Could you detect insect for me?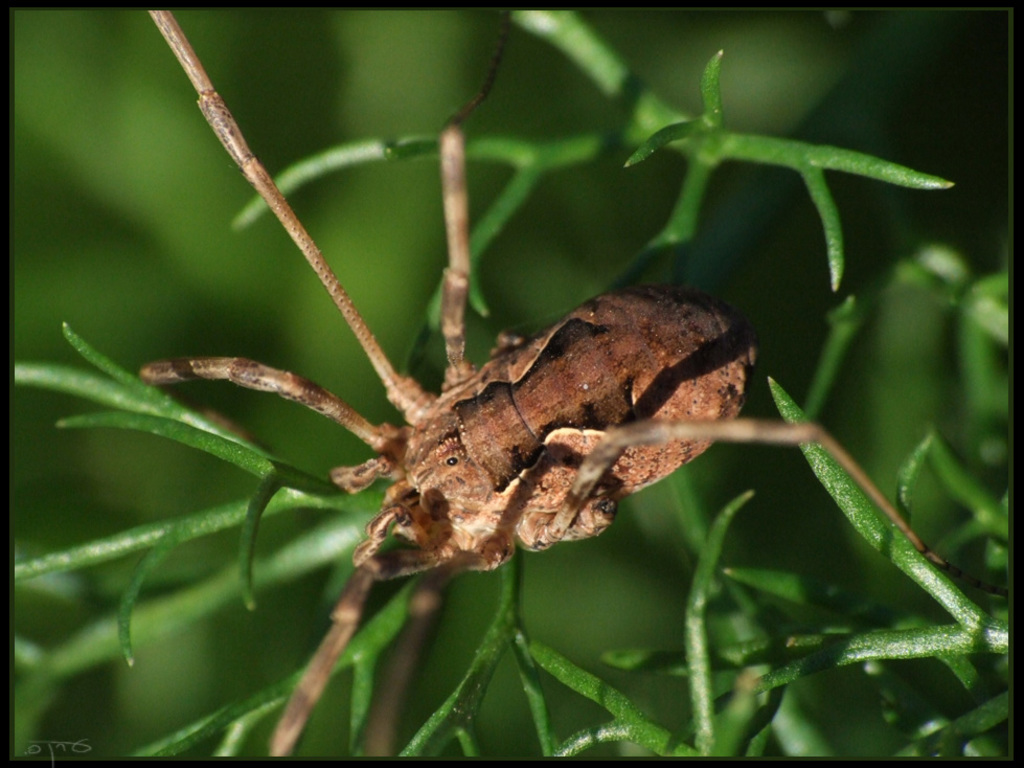
Detection result: <bbox>144, 6, 1009, 760</bbox>.
